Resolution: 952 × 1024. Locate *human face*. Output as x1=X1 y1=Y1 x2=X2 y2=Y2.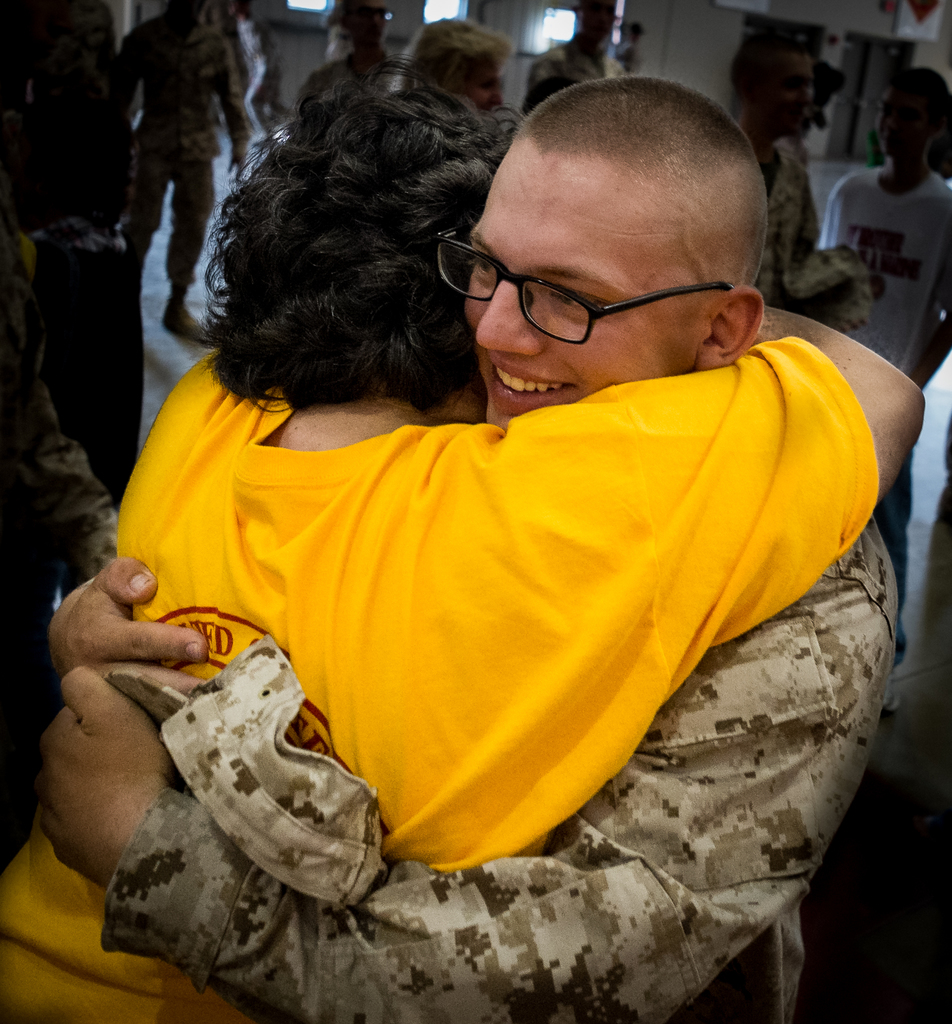
x1=864 y1=76 x2=940 y2=156.
